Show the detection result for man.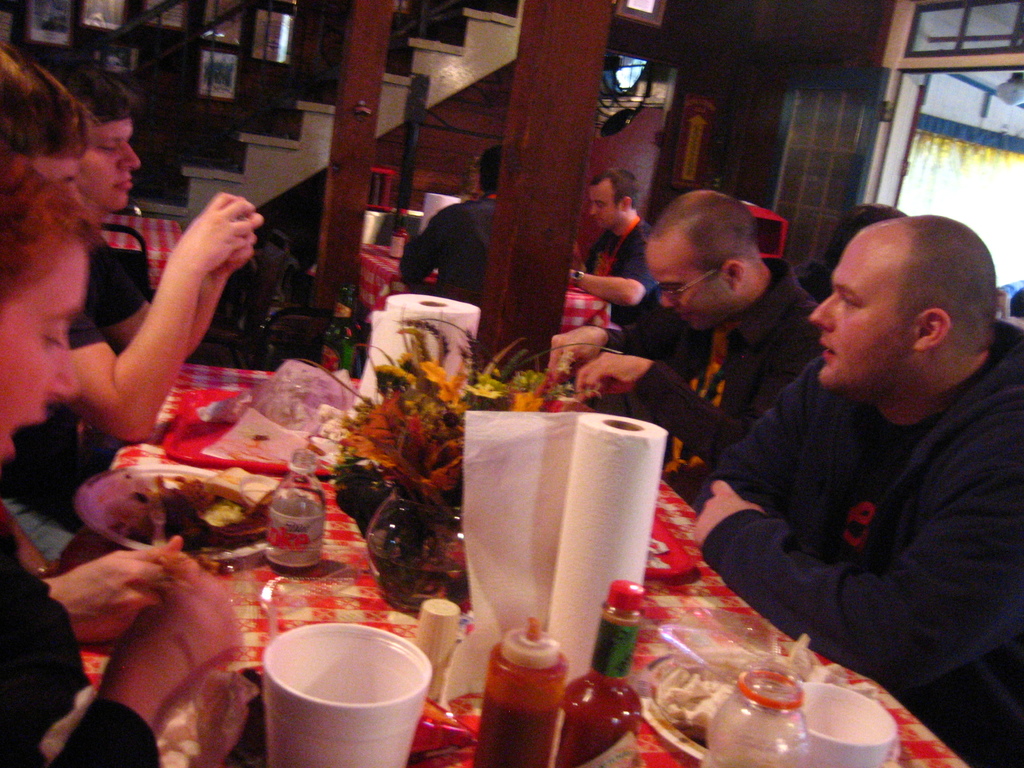
{"left": 530, "top": 188, "right": 825, "bottom": 515}.
